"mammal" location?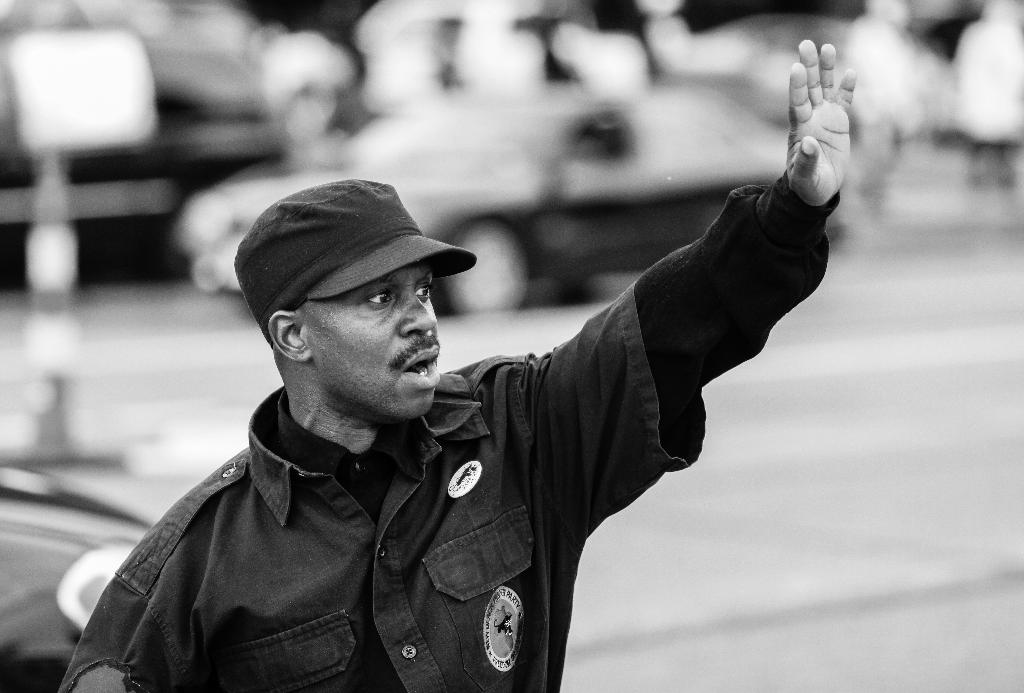
BBox(61, 103, 851, 664)
